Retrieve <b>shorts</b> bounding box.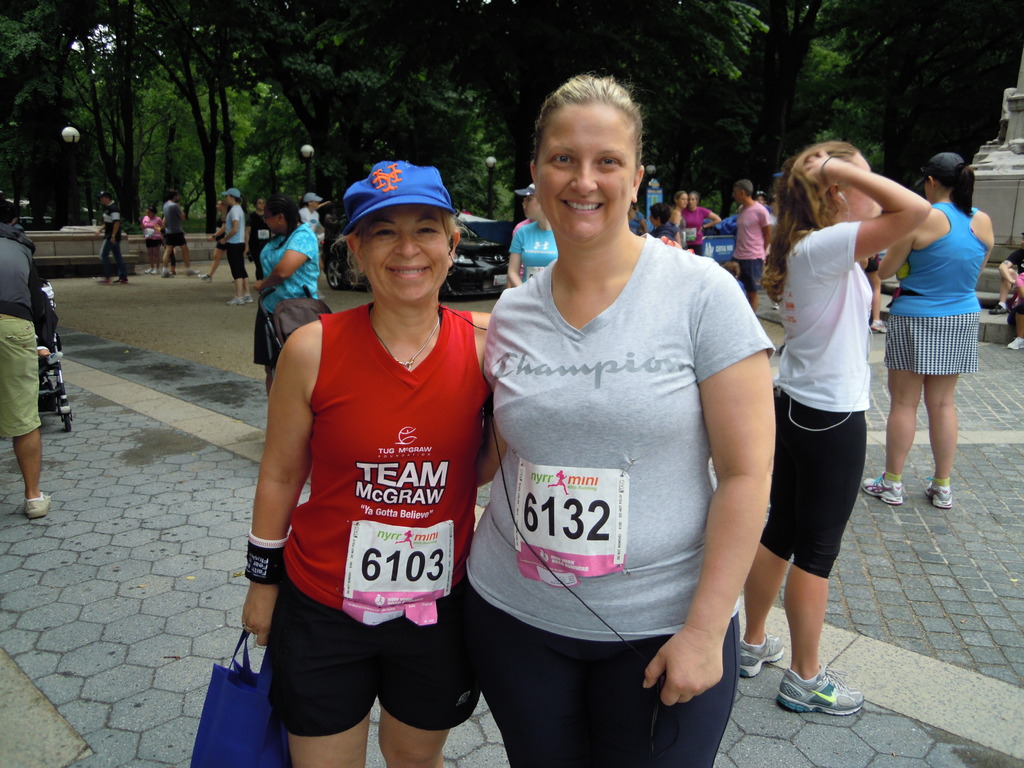
Bounding box: (left=148, top=238, right=161, bottom=246).
